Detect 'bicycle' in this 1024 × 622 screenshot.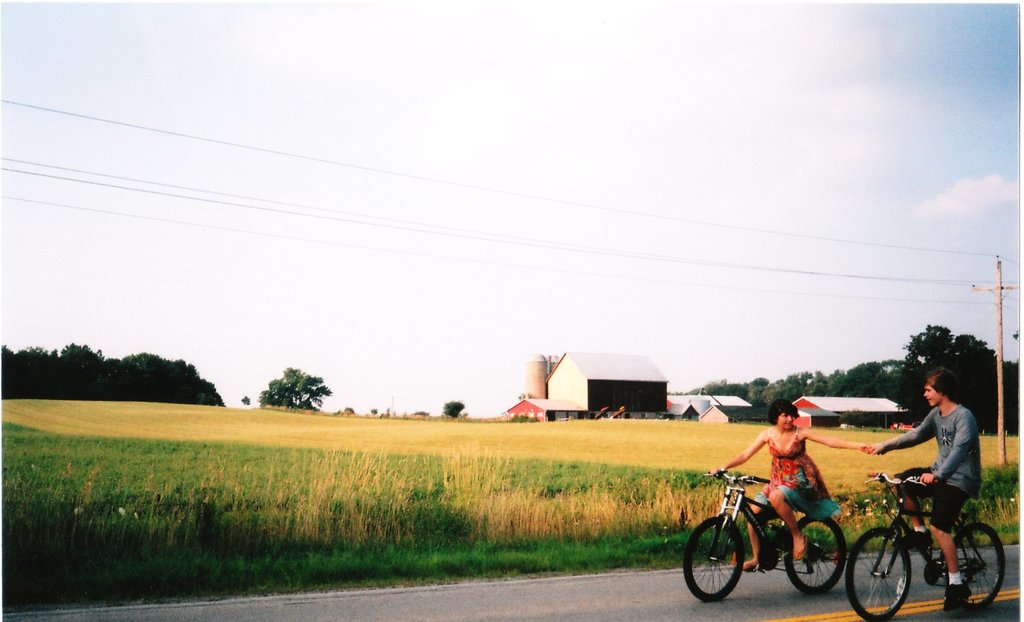
Detection: locate(678, 465, 848, 605).
